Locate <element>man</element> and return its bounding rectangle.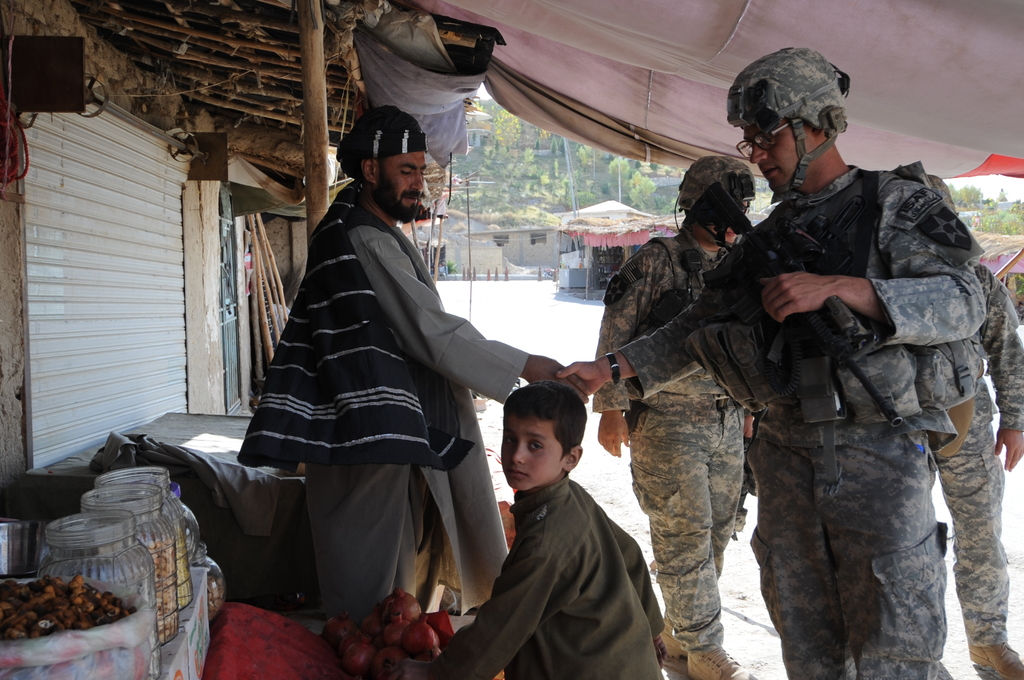
select_region(555, 46, 987, 679).
